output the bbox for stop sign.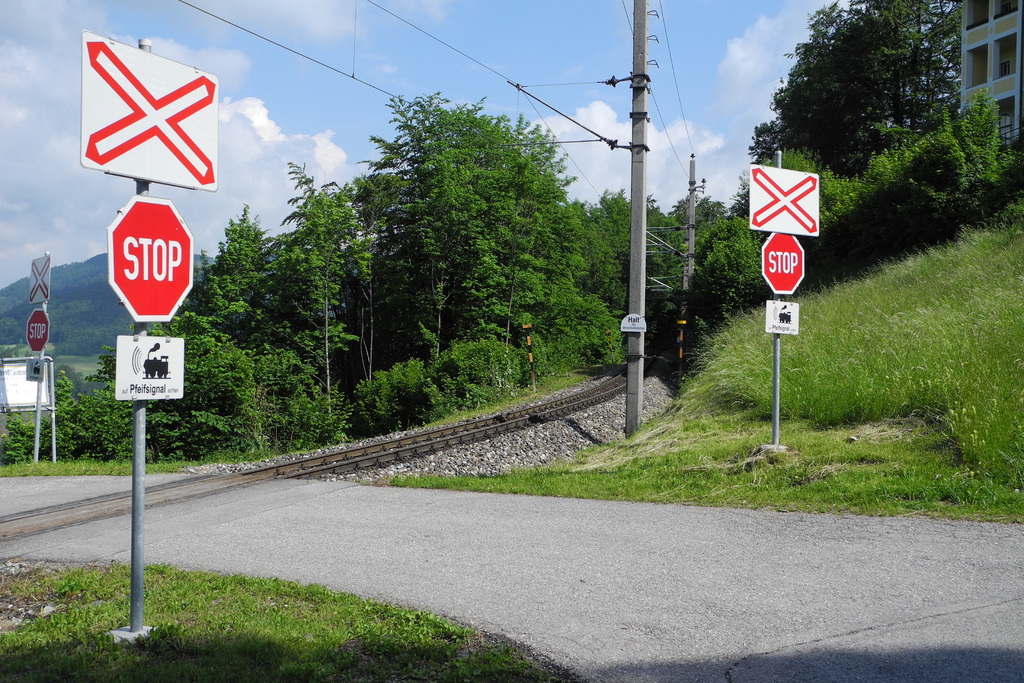
x1=761, y1=233, x2=805, y2=296.
